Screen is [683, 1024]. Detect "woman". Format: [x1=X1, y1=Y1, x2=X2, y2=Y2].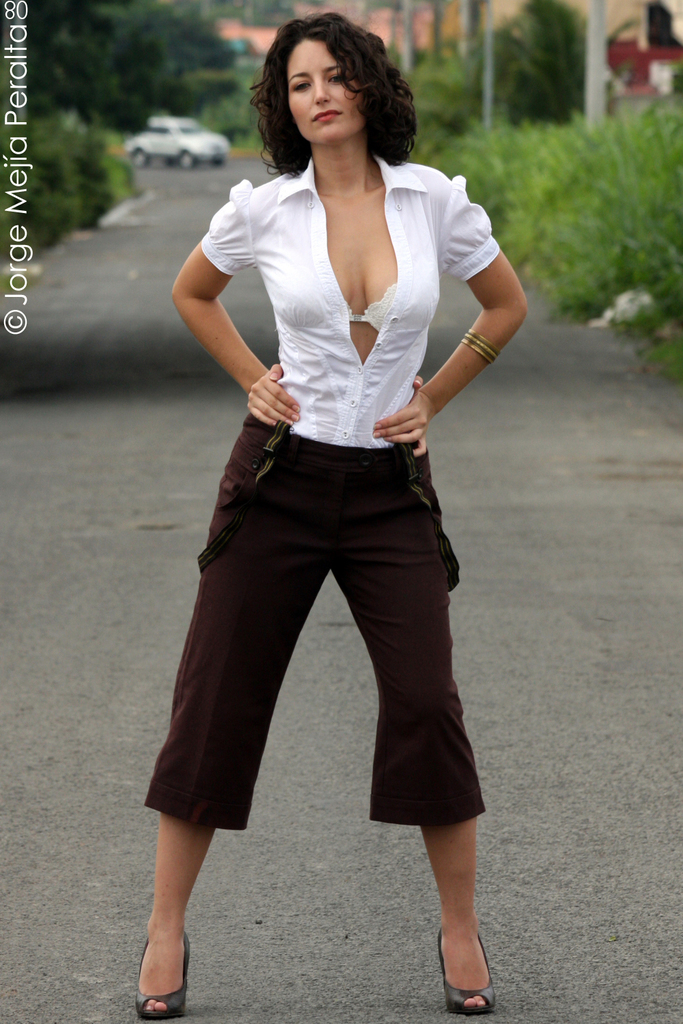
[x1=137, y1=0, x2=531, y2=965].
